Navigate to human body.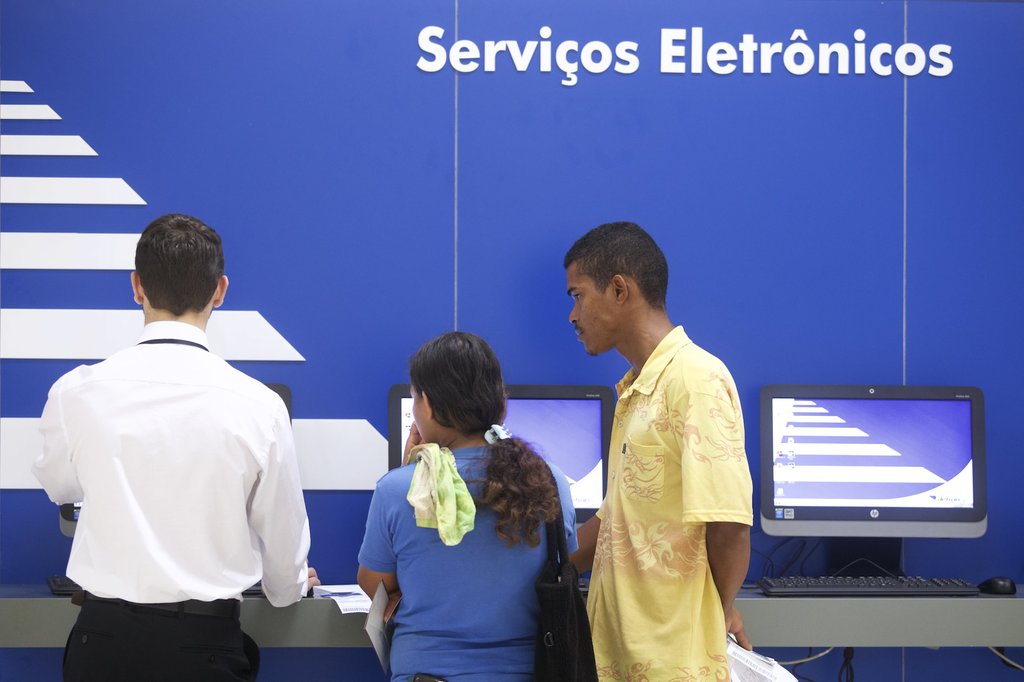
Navigation target: 24, 212, 320, 681.
